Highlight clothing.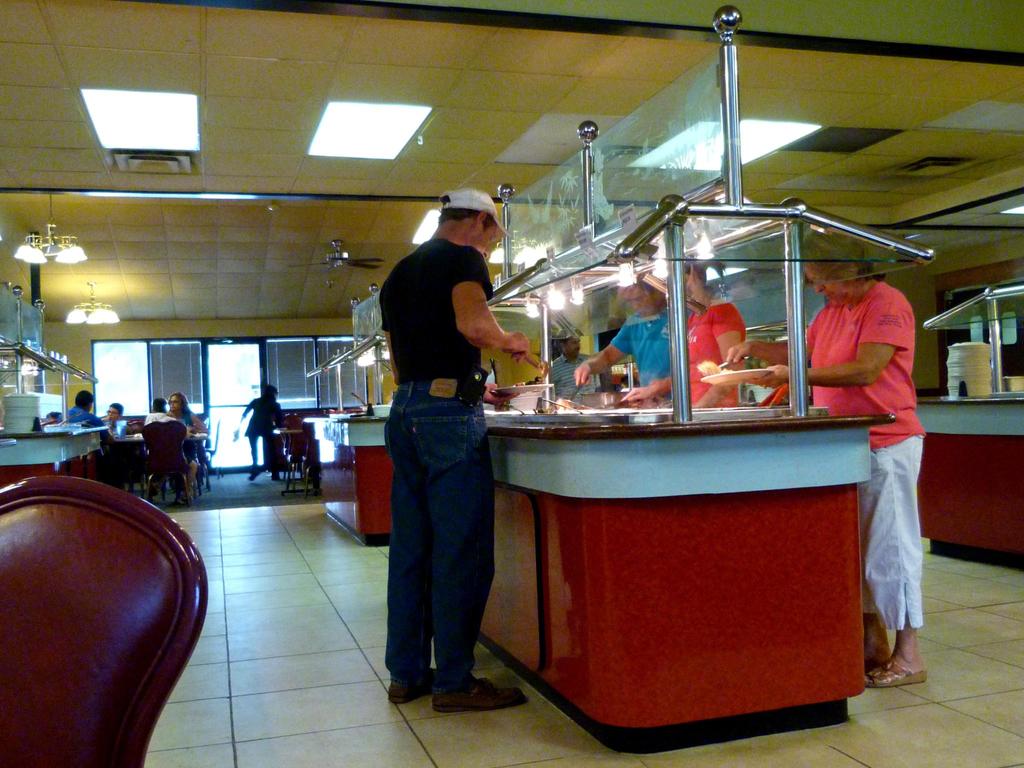
Highlighted region: (375, 233, 492, 721).
